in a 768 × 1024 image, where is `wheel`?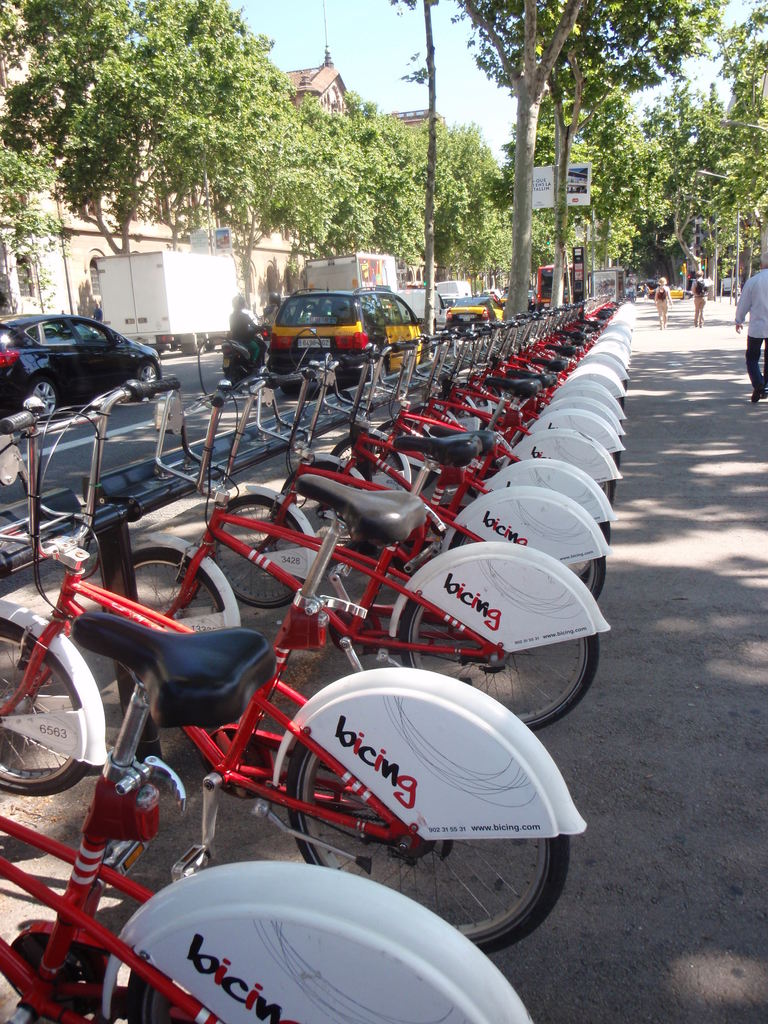
{"x1": 457, "y1": 378, "x2": 501, "y2": 422}.
